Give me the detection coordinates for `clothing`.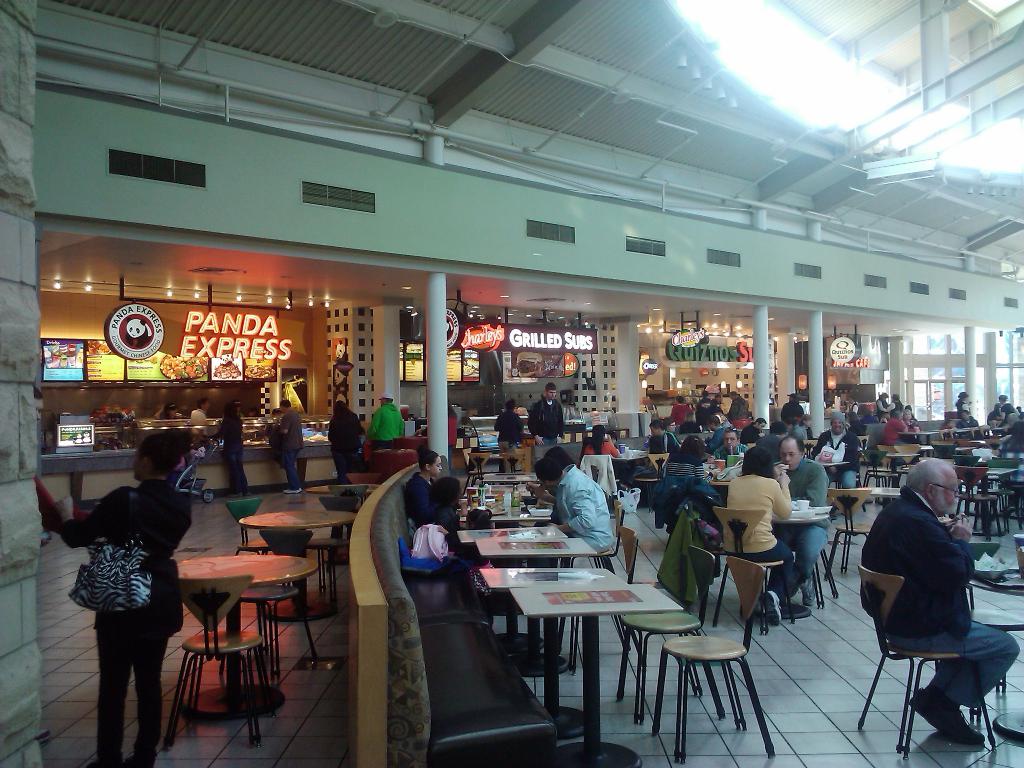
detection(215, 413, 243, 493).
